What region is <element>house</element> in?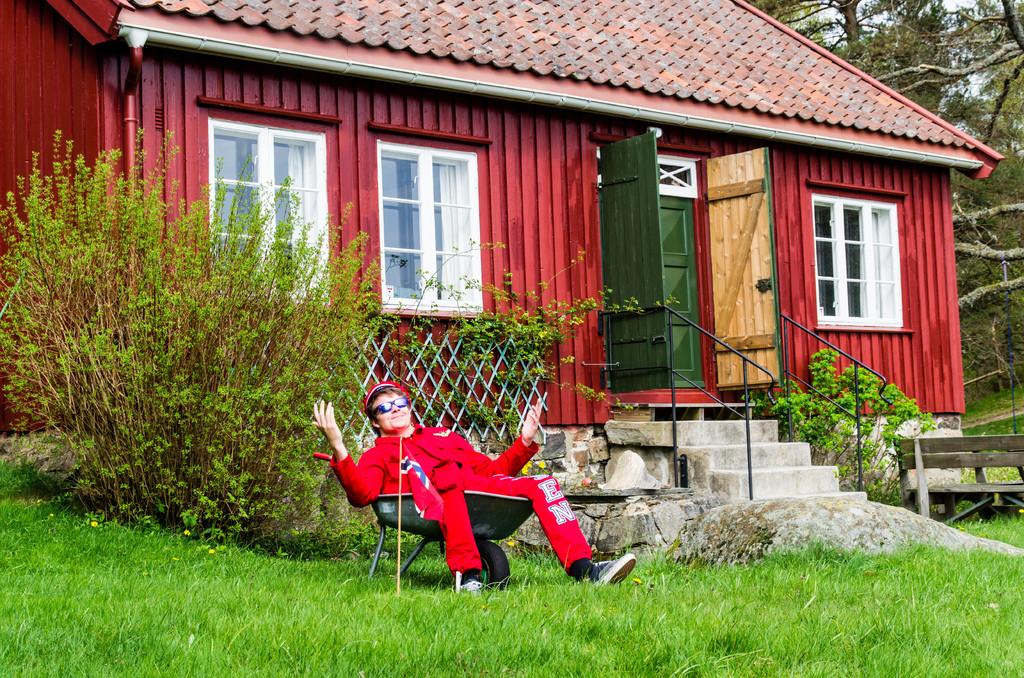
x1=0 y1=0 x2=157 y2=545.
